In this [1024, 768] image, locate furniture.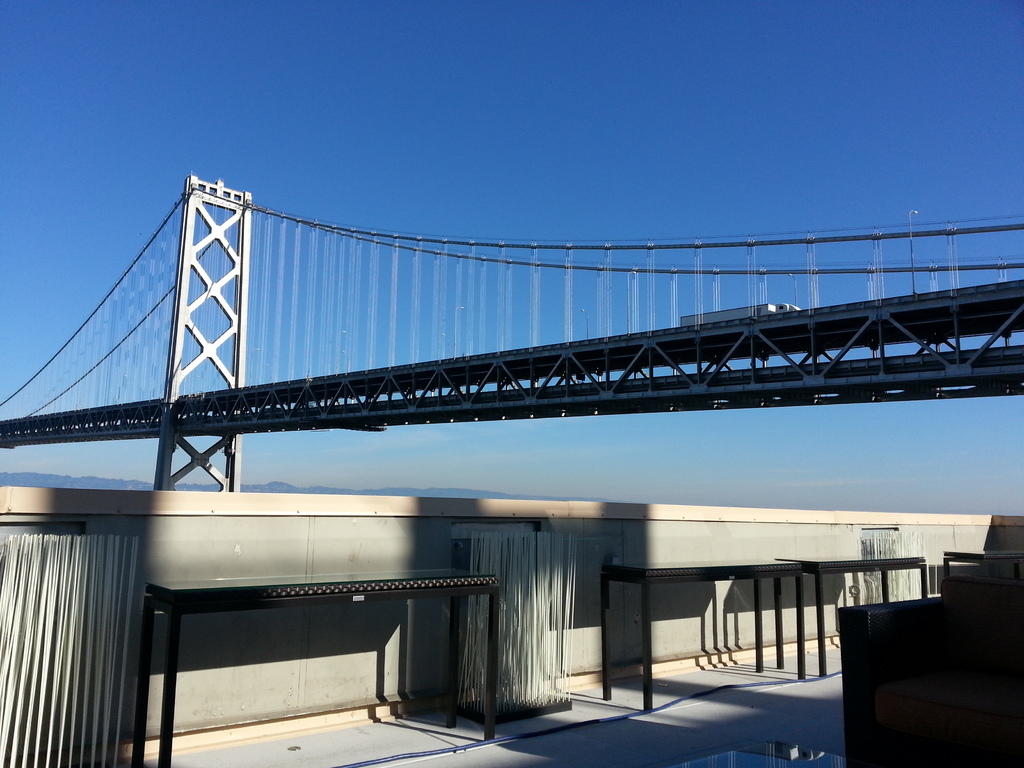
Bounding box: box(128, 565, 502, 767).
